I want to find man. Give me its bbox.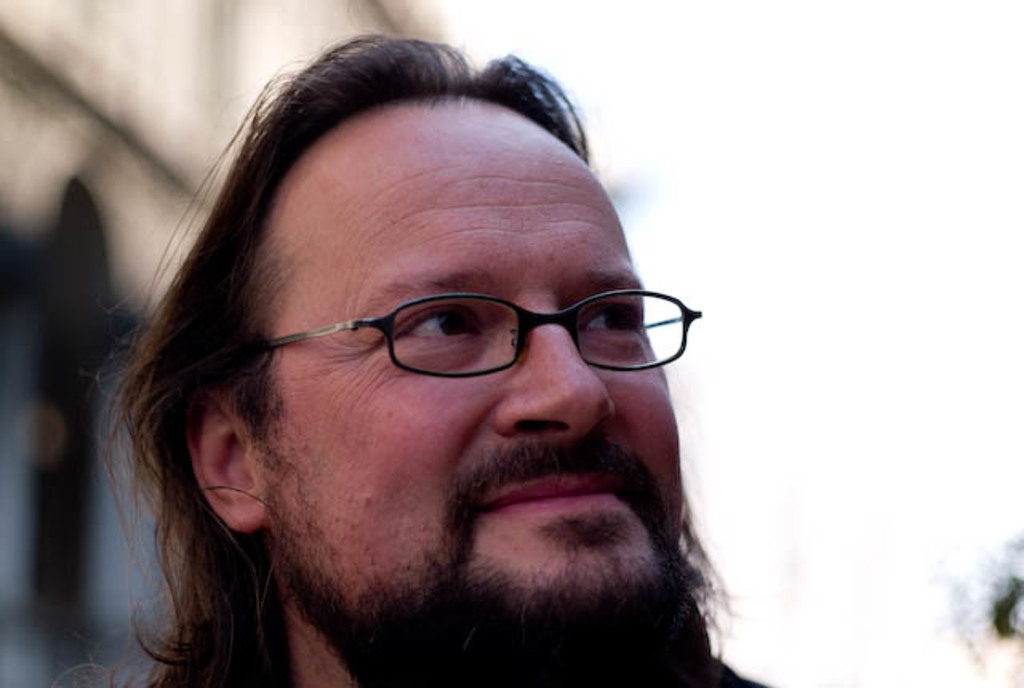
box=[45, 70, 822, 687].
